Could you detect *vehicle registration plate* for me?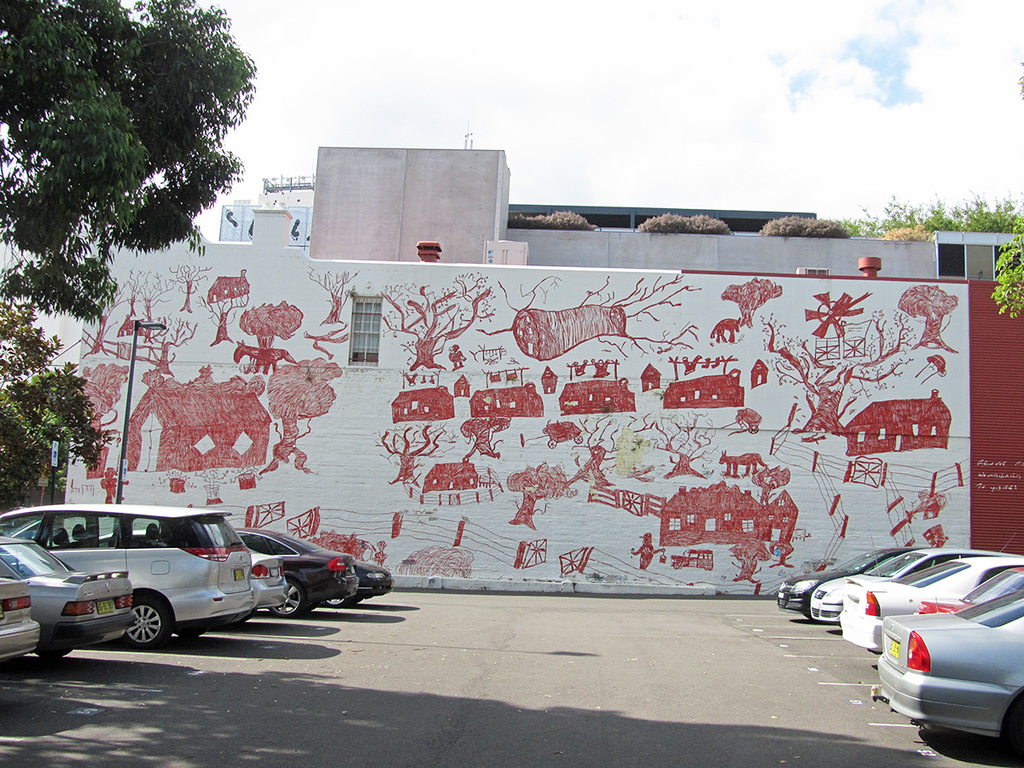
Detection result: [left=94, top=598, right=115, bottom=614].
